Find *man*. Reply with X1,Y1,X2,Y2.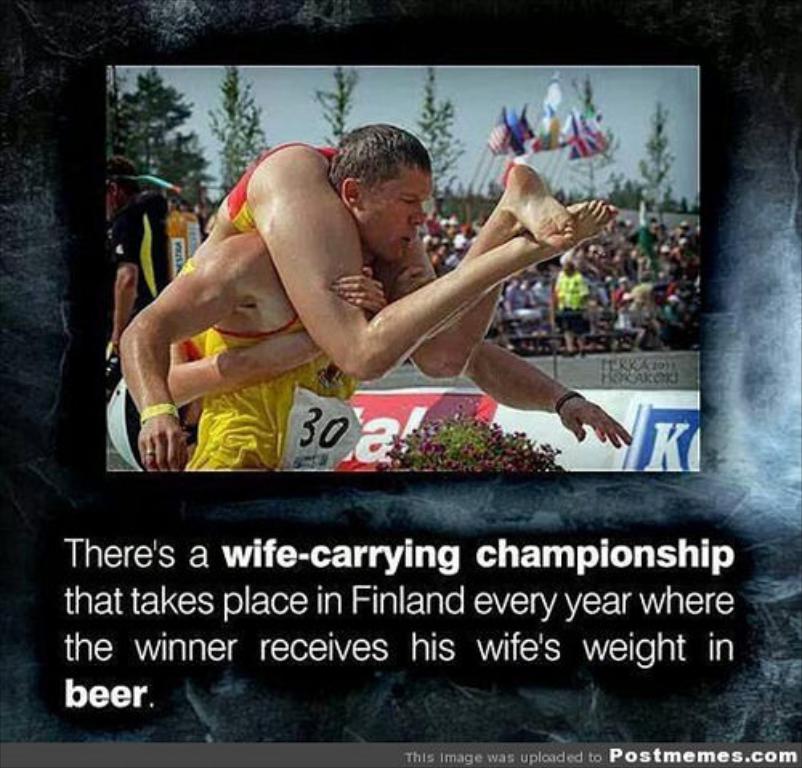
104,154,173,399.
